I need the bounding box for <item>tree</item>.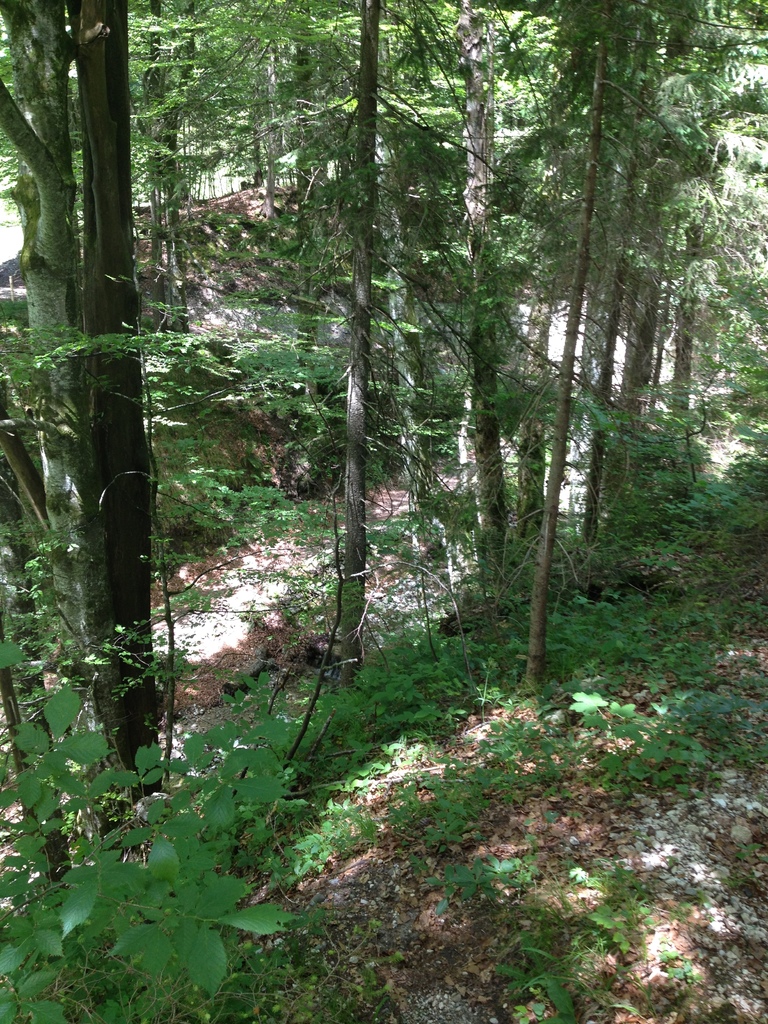
Here it is: l=397, t=0, r=505, b=540.
